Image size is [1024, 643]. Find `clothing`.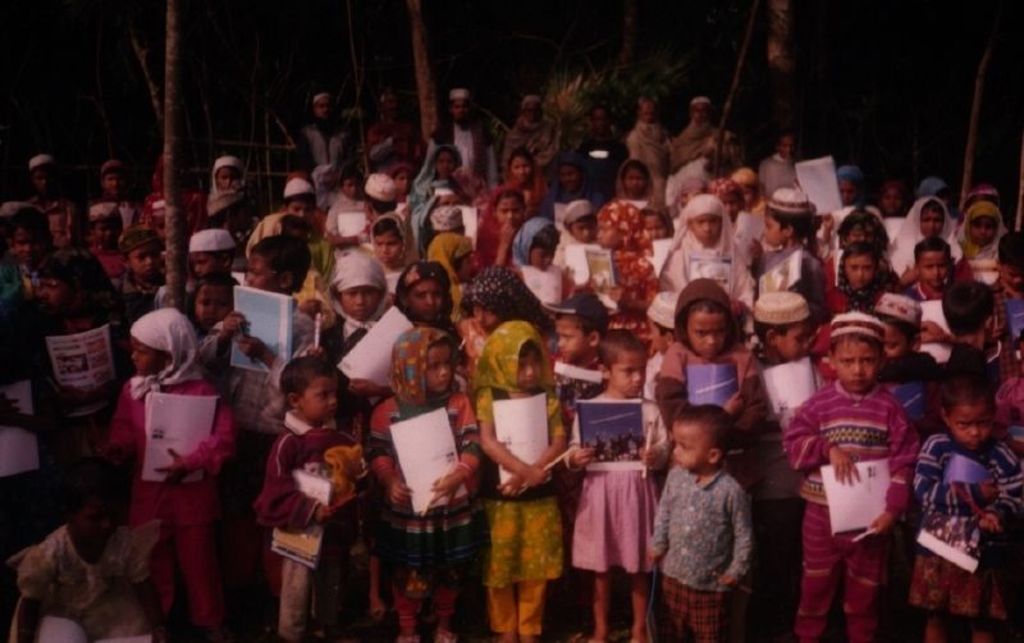
[left=381, top=325, right=485, bottom=584].
